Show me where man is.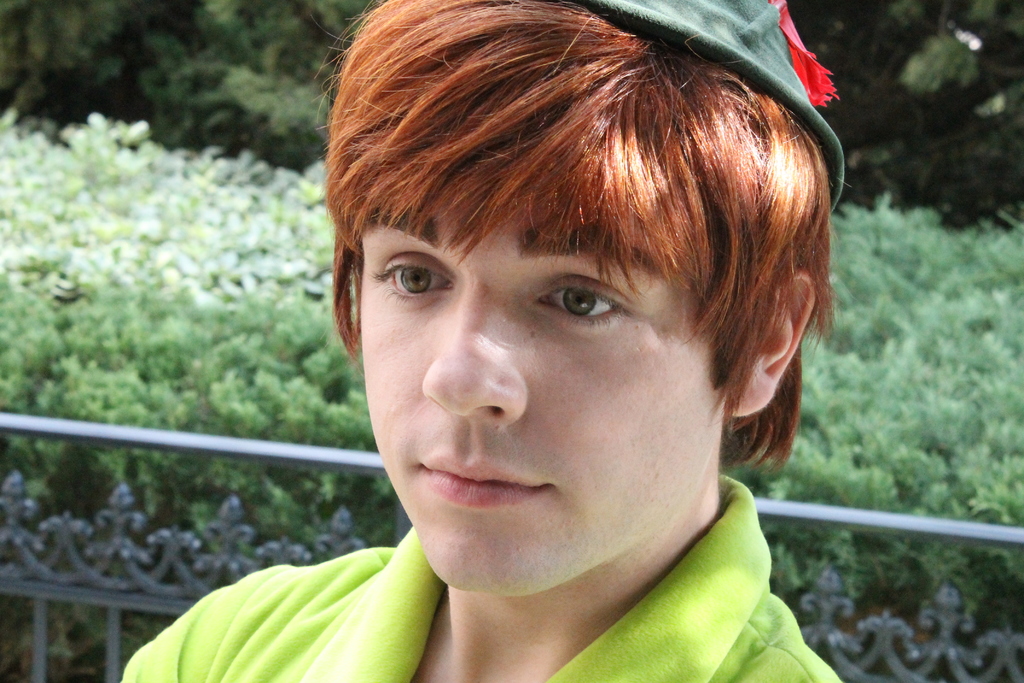
man is at Rect(115, 0, 867, 682).
